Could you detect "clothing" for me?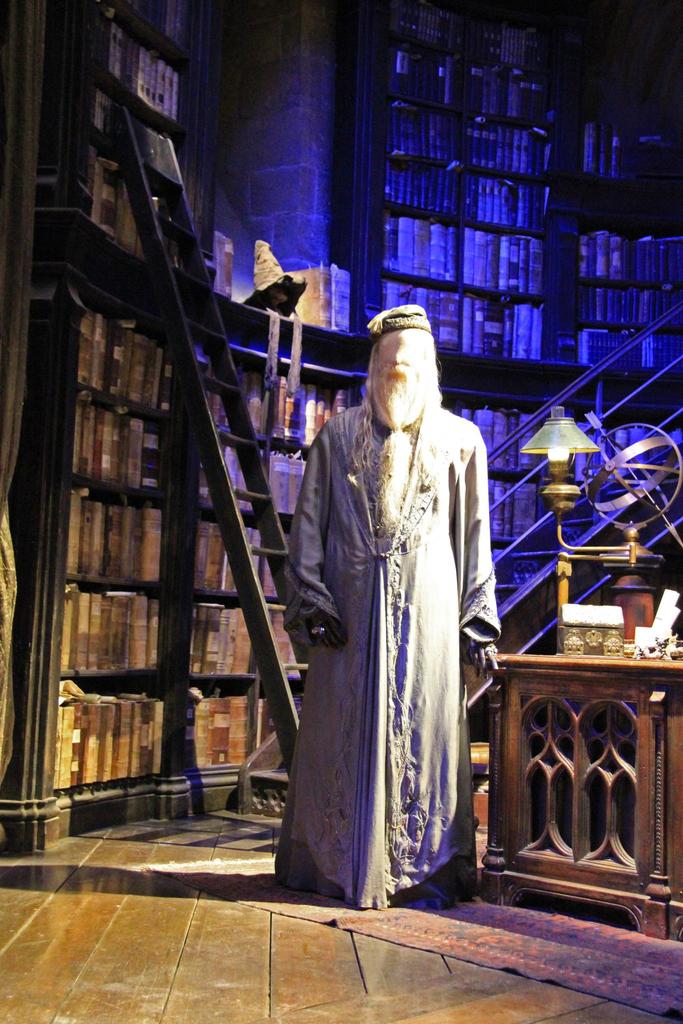
Detection result: (left=279, top=351, right=503, bottom=890).
